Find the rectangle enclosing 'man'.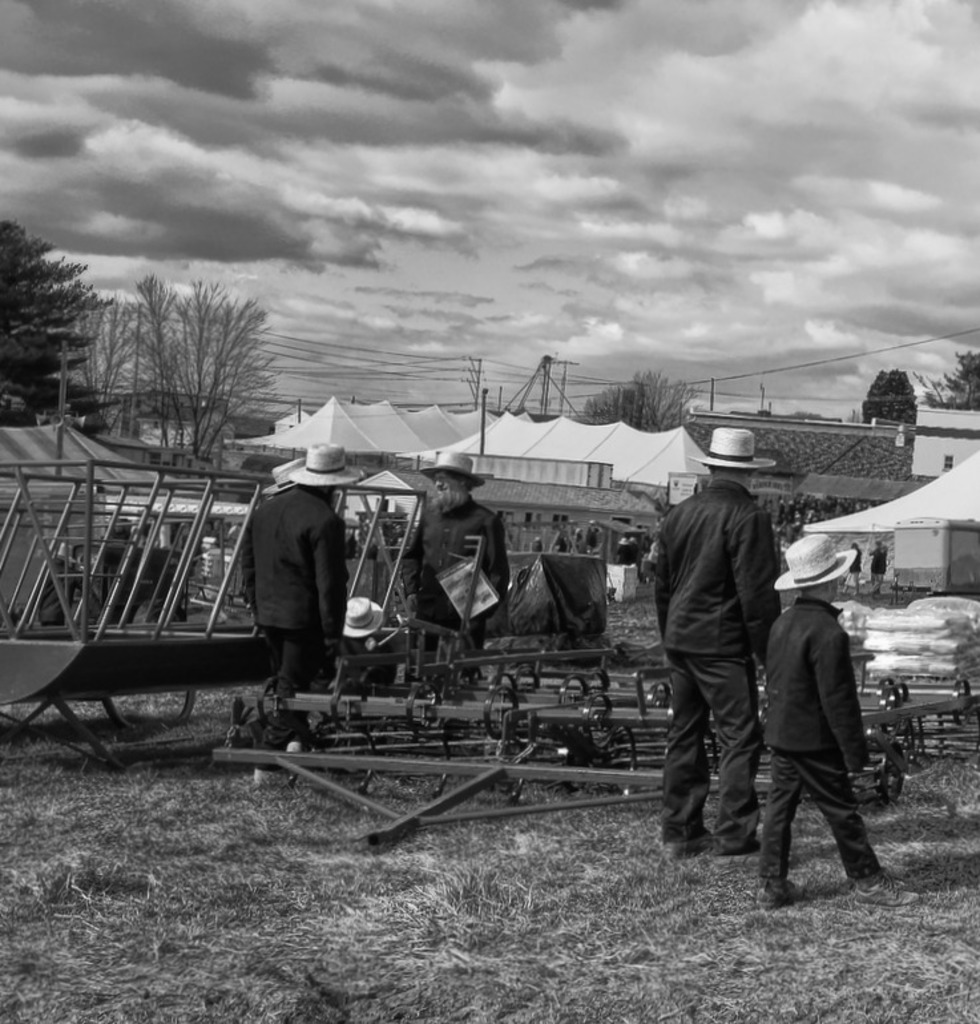
(234, 442, 344, 795).
